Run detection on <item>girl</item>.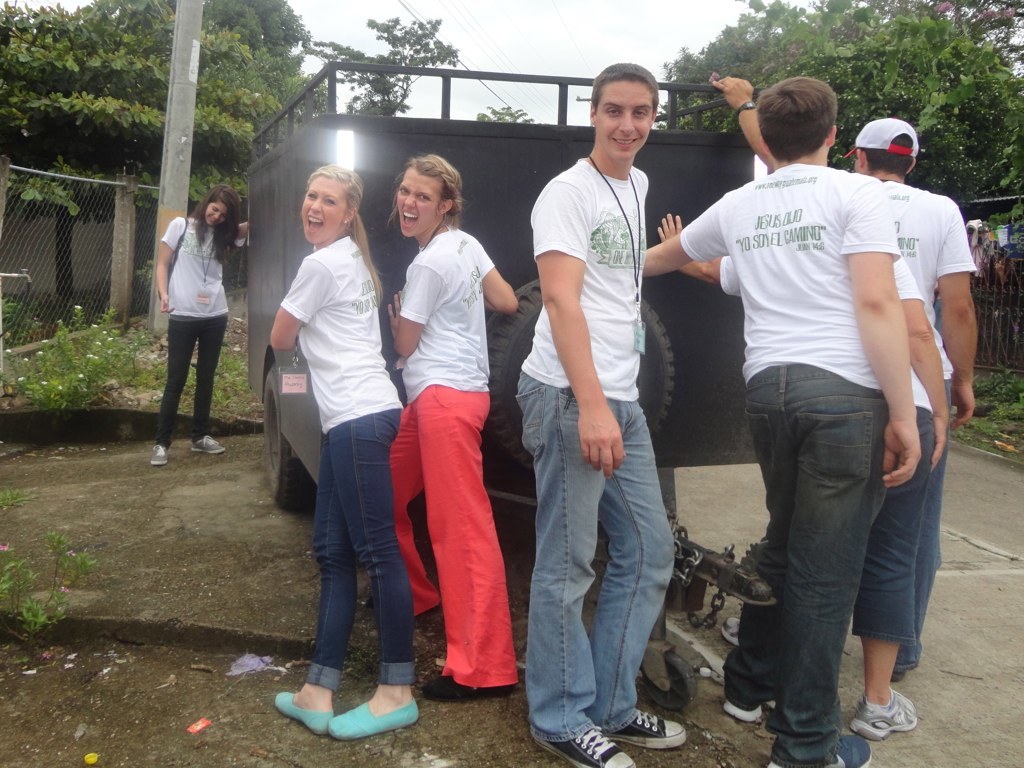
Result: {"left": 386, "top": 154, "right": 517, "bottom": 695}.
